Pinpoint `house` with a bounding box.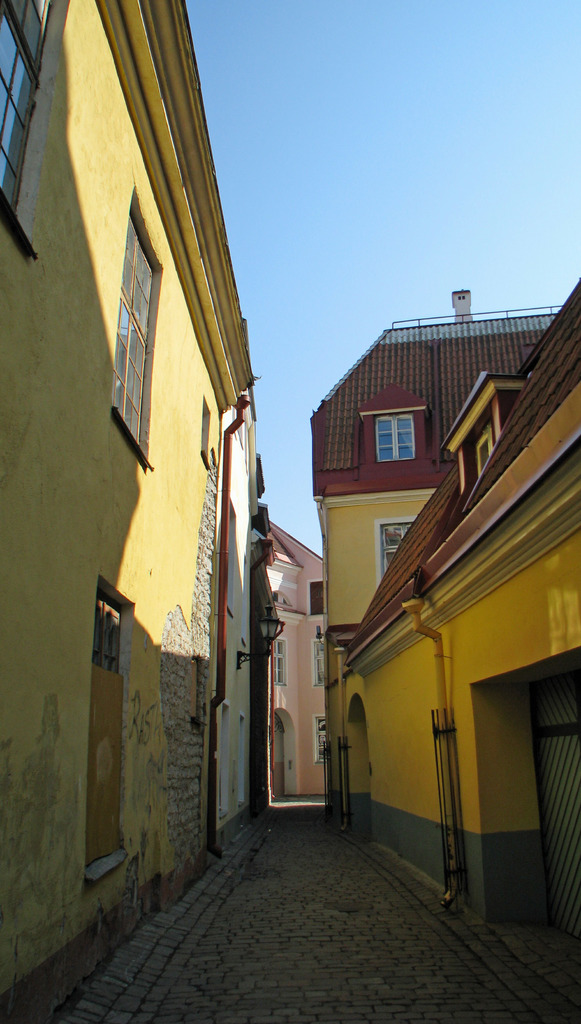
select_region(308, 284, 580, 1016).
